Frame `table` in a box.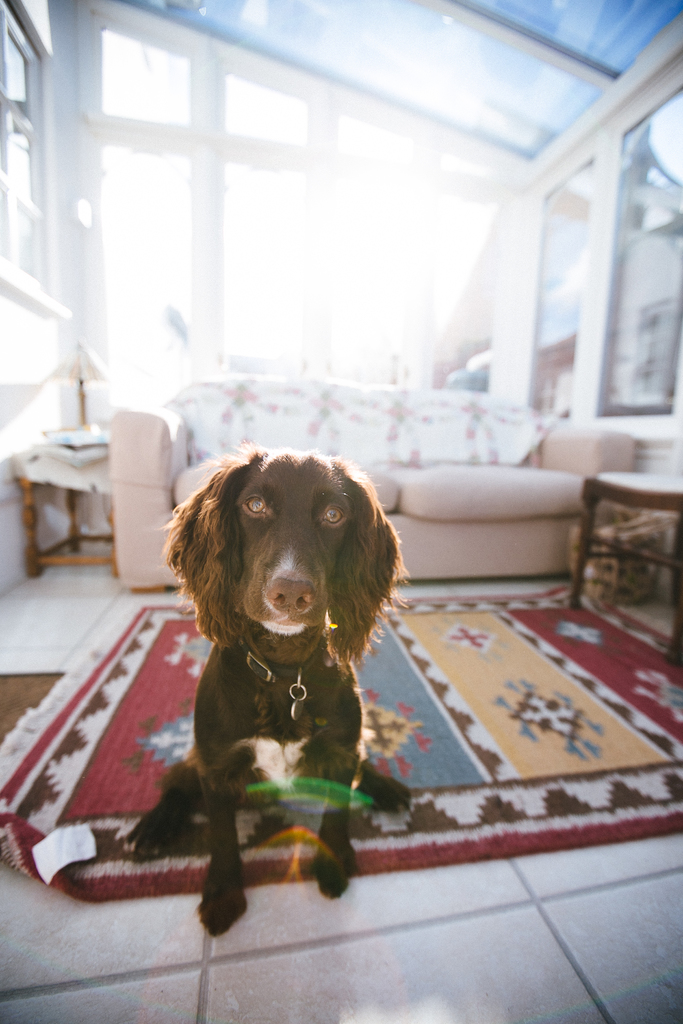
select_region(580, 469, 682, 672).
